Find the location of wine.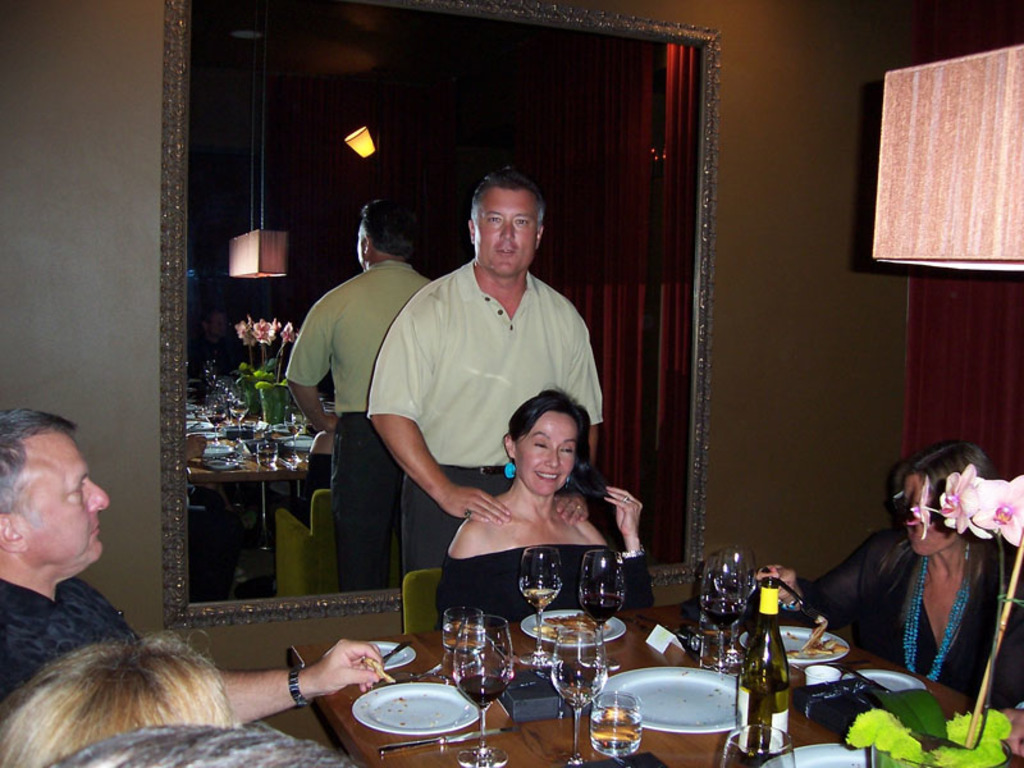
Location: rect(545, 625, 613, 739).
